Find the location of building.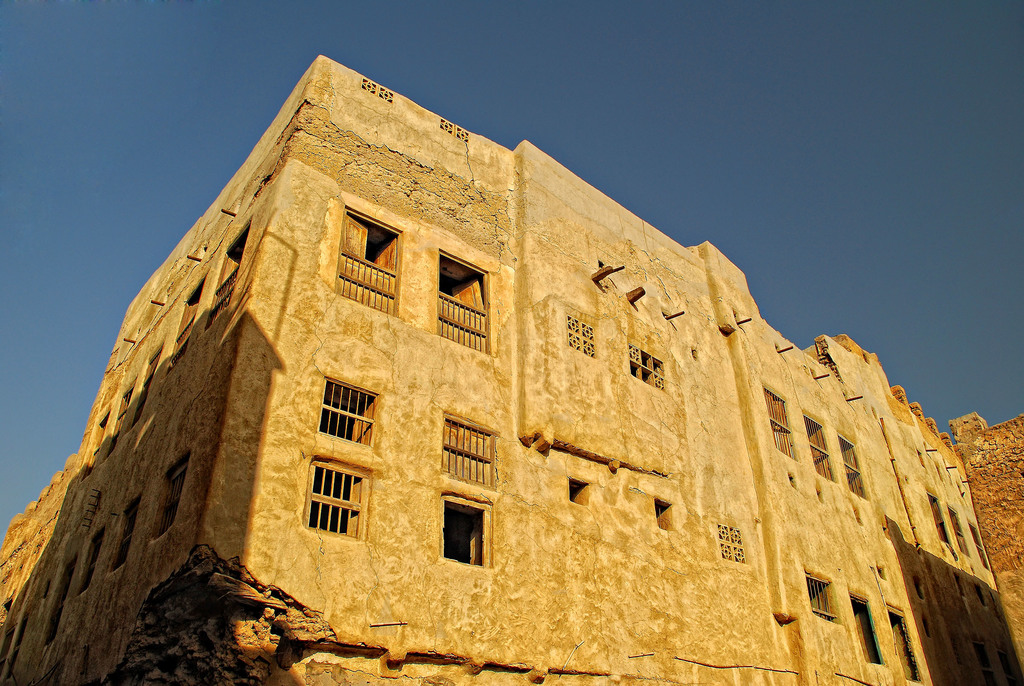
Location: (0, 57, 1023, 685).
